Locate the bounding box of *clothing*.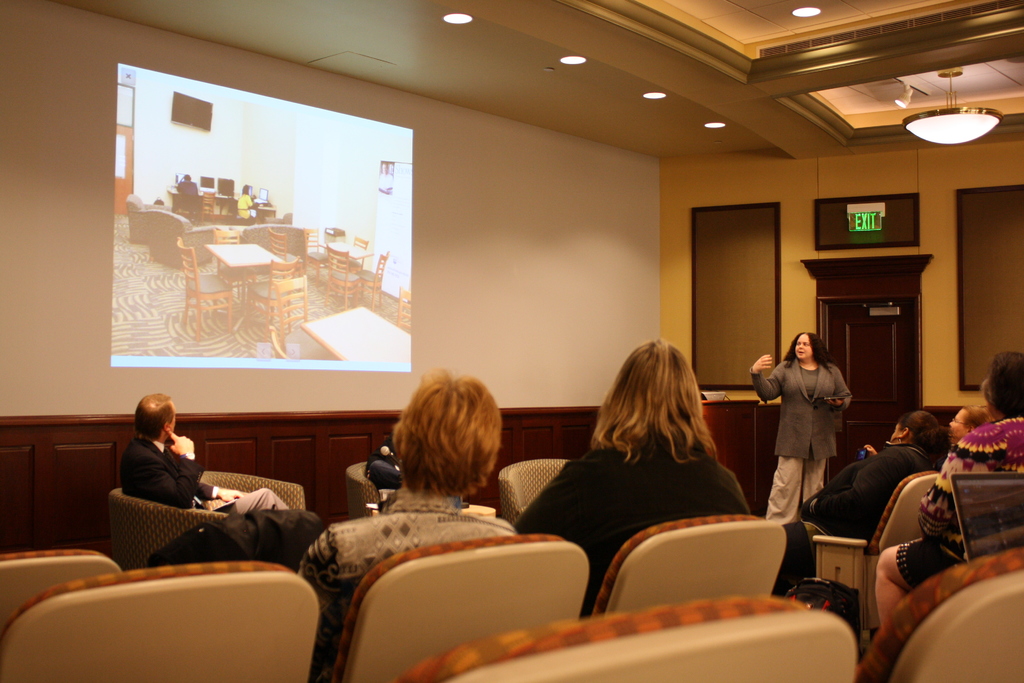
Bounding box: crop(904, 420, 1023, 588).
